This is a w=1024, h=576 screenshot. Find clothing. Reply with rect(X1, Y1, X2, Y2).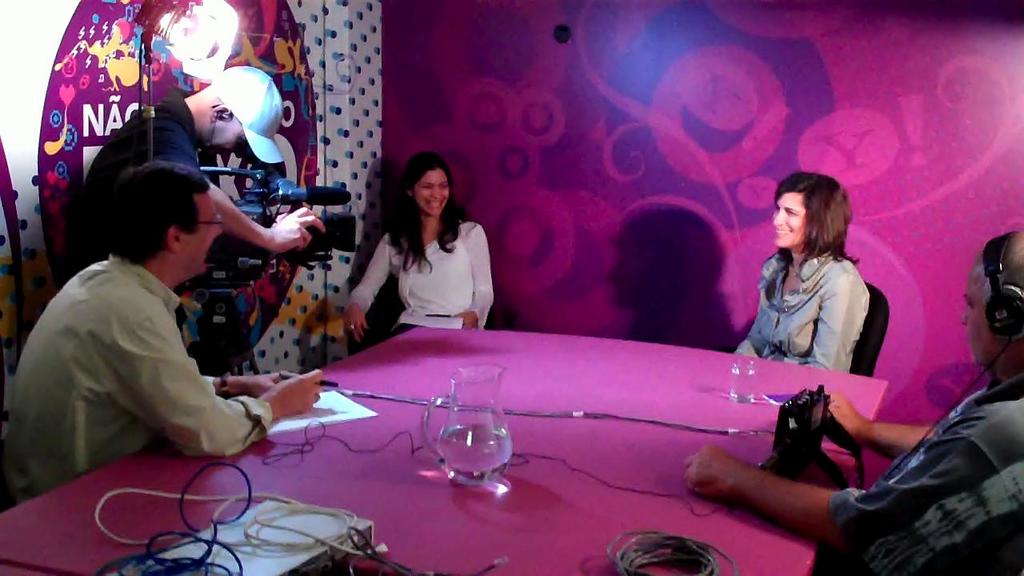
rect(737, 246, 858, 382).
